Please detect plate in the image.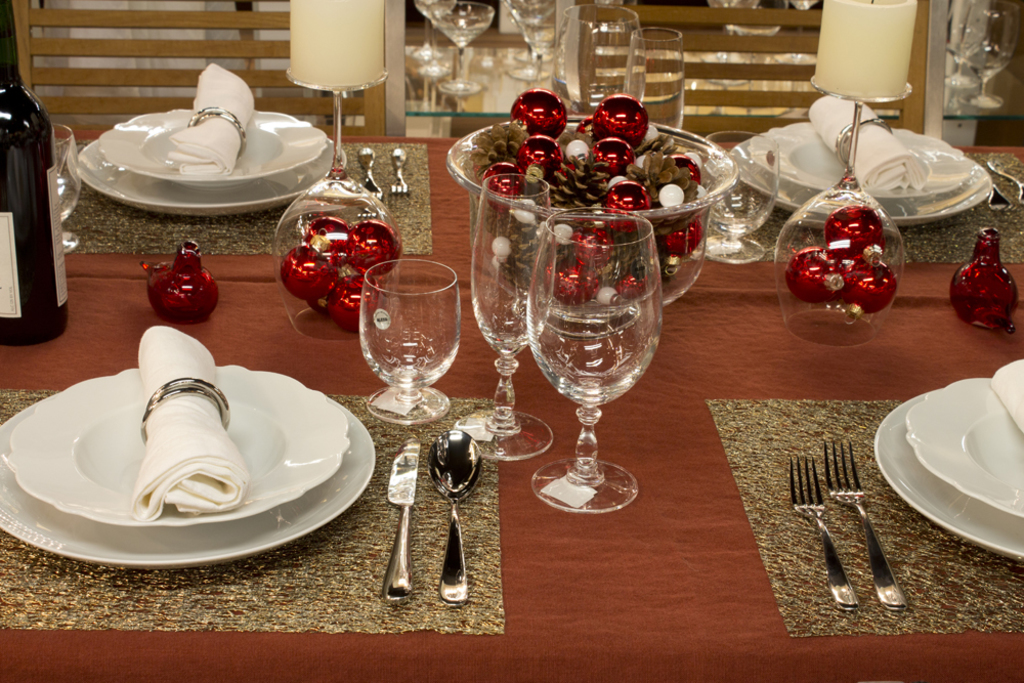
x1=74, y1=145, x2=343, y2=222.
